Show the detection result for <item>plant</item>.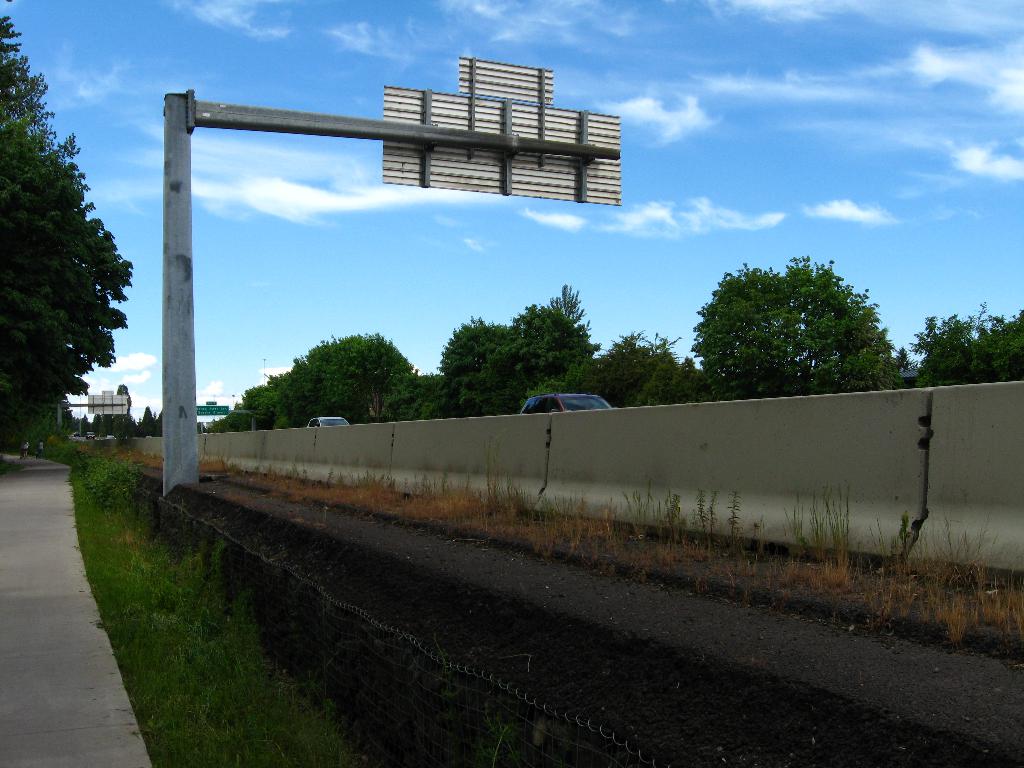
BBox(86, 442, 165, 474).
